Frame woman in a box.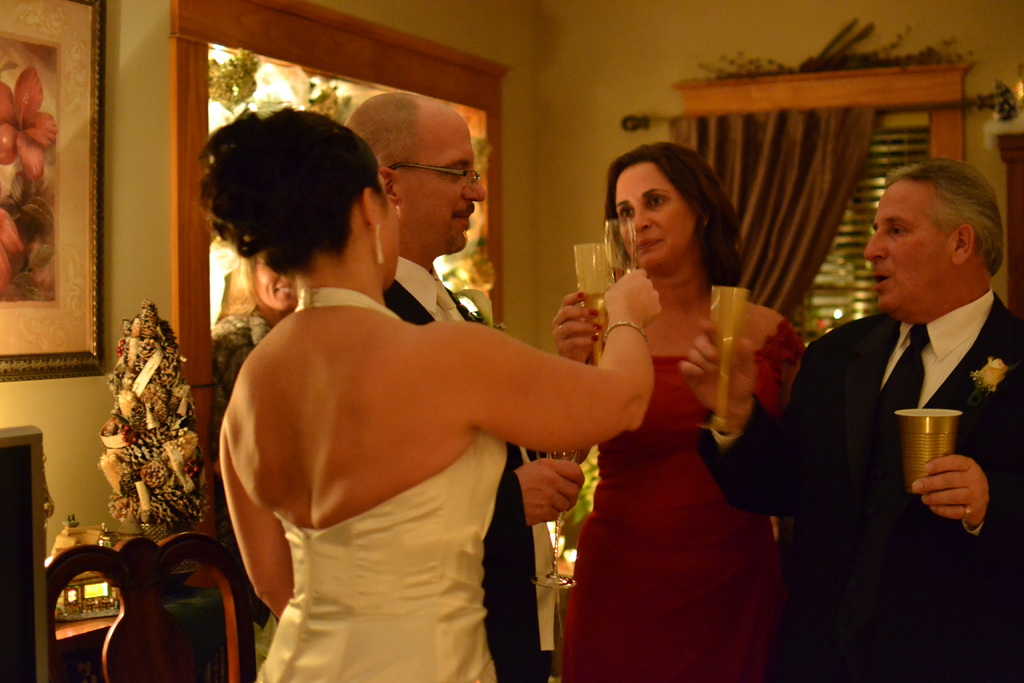
bbox(200, 105, 663, 682).
